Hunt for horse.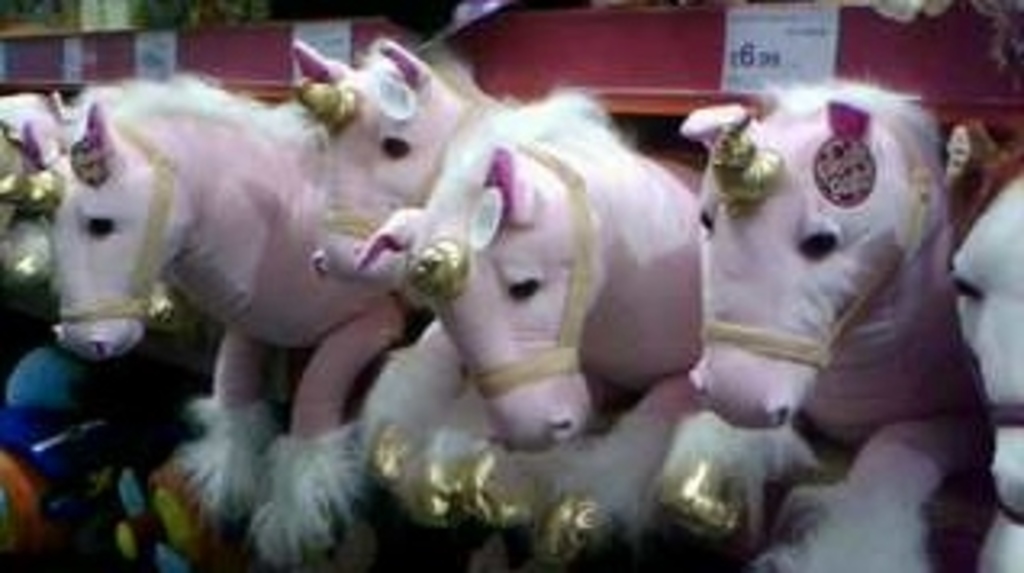
Hunted down at {"left": 348, "top": 90, "right": 718, "bottom": 570}.
